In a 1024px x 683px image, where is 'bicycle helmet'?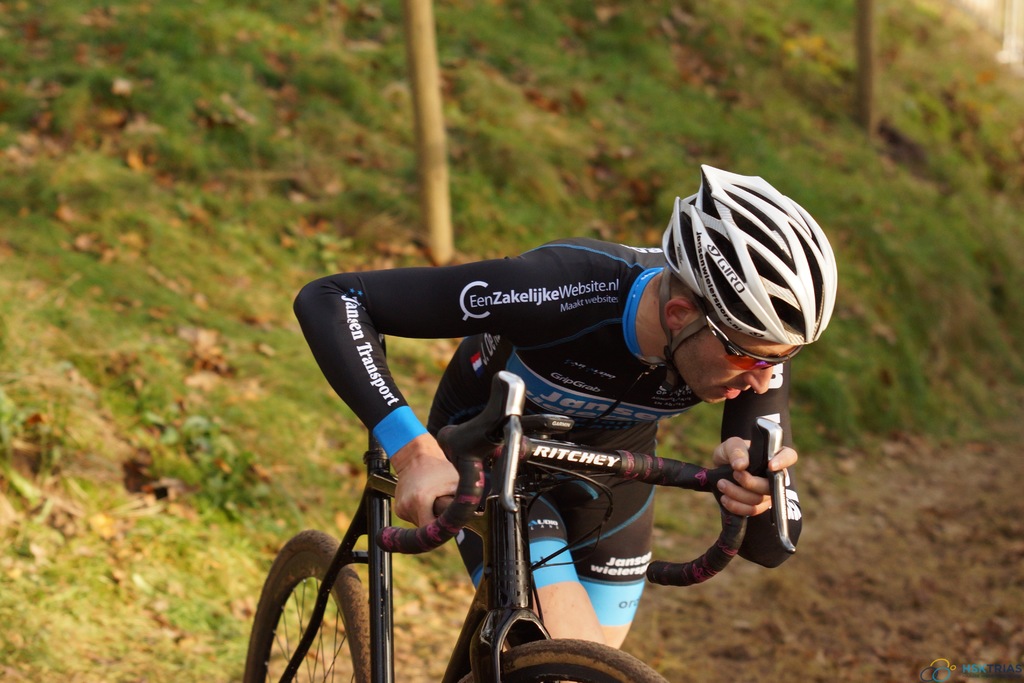
{"left": 660, "top": 163, "right": 835, "bottom": 391}.
